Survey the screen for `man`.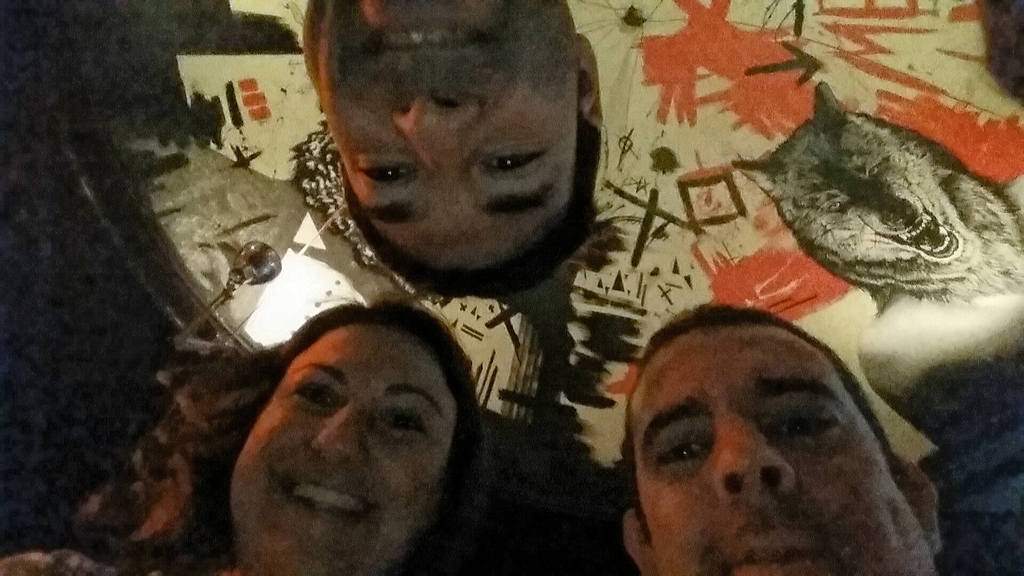
Survey found: select_region(625, 296, 944, 575).
